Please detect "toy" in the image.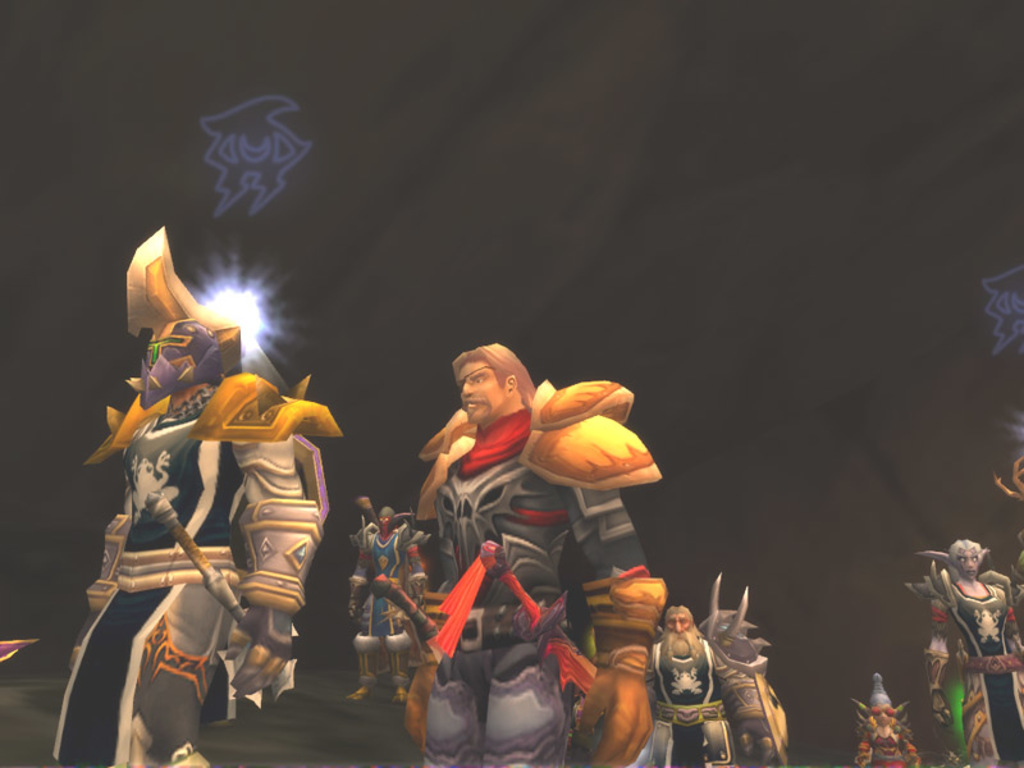
[893,531,1023,767].
